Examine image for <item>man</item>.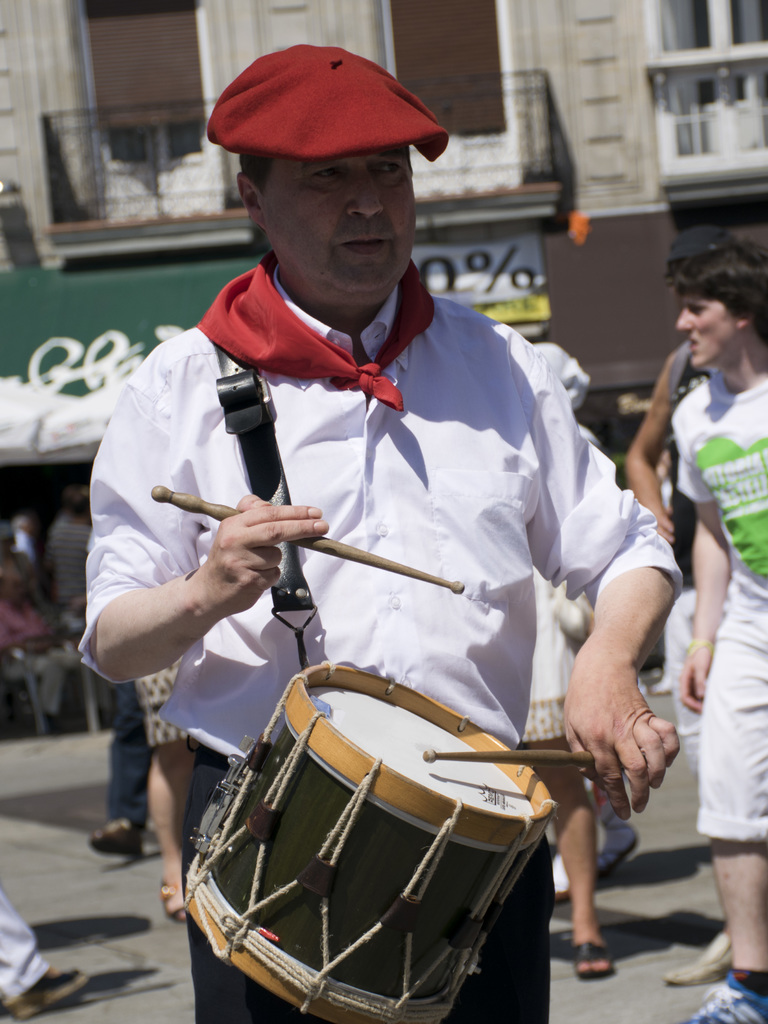
Examination result: BBox(669, 237, 767, 1023).
